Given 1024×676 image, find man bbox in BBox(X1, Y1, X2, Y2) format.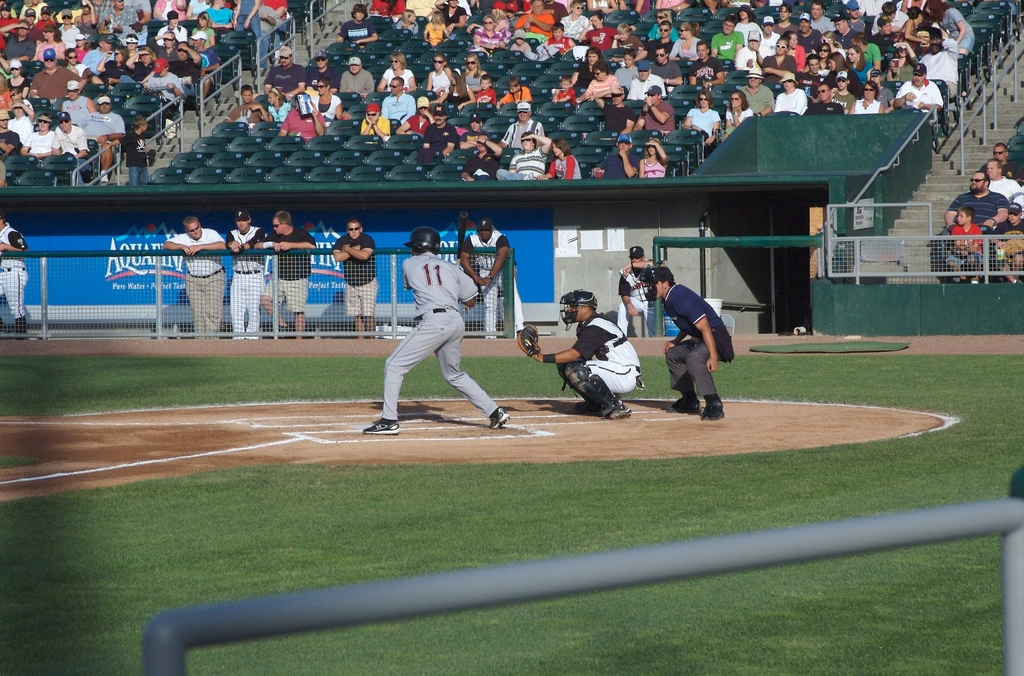
BBox(258, 44, 308, 101).
